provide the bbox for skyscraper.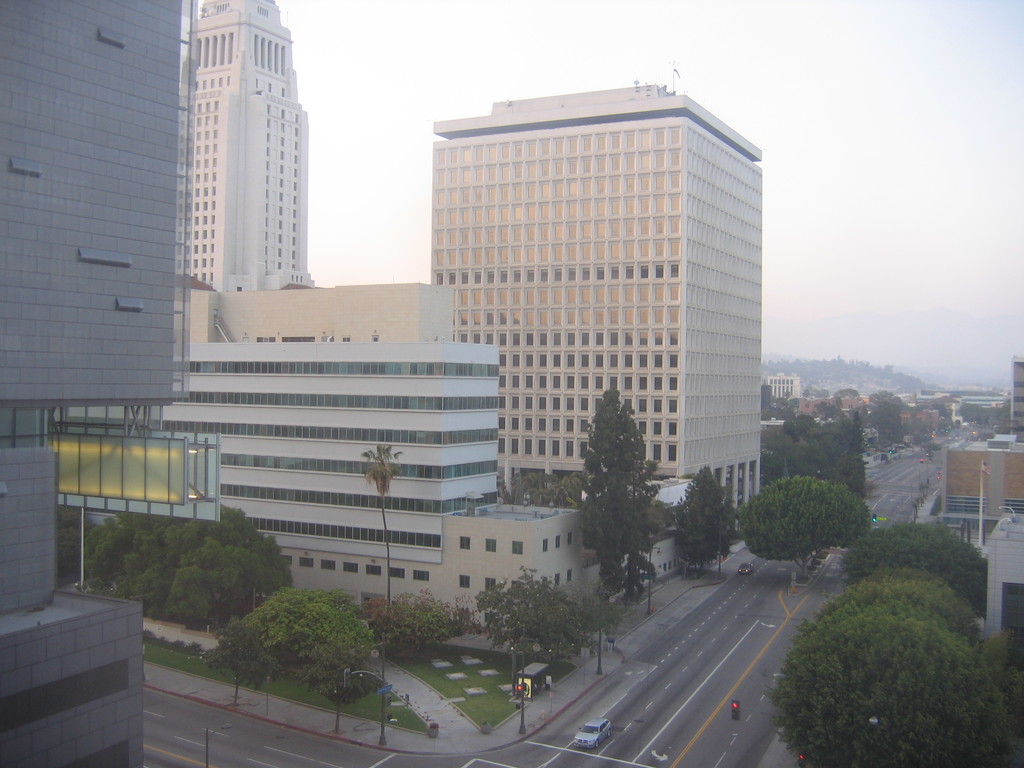
pyautogui.locateOnScreen(411, 58, 767, 595).
